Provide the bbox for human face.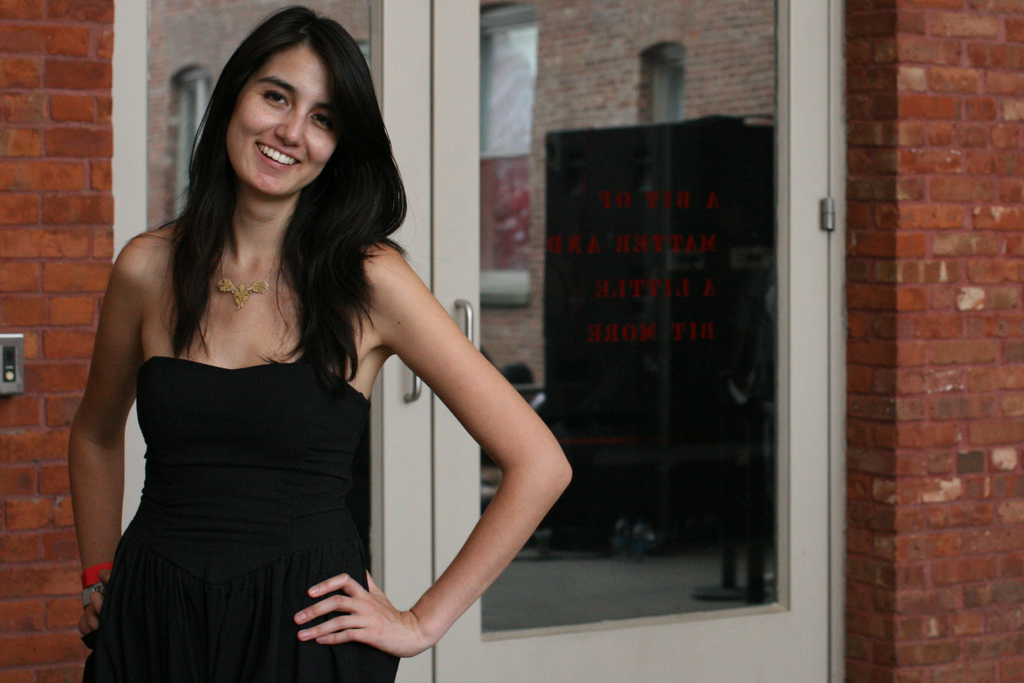
detection(229, 45, 332, 195).
